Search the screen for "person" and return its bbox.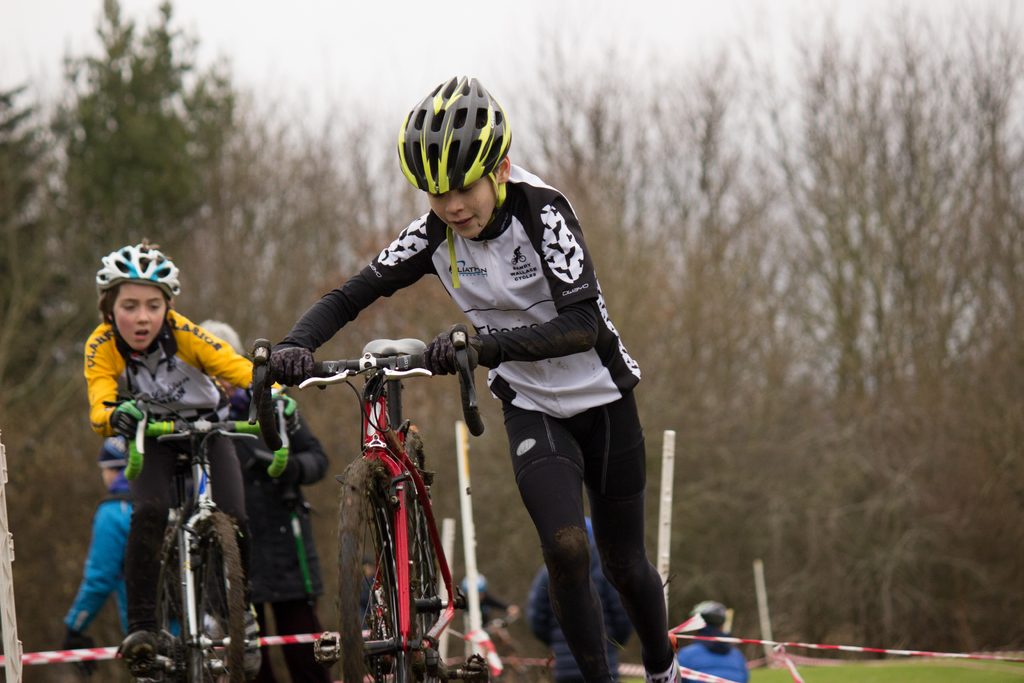
Found: bbox=[271, 79, 678, 682].
